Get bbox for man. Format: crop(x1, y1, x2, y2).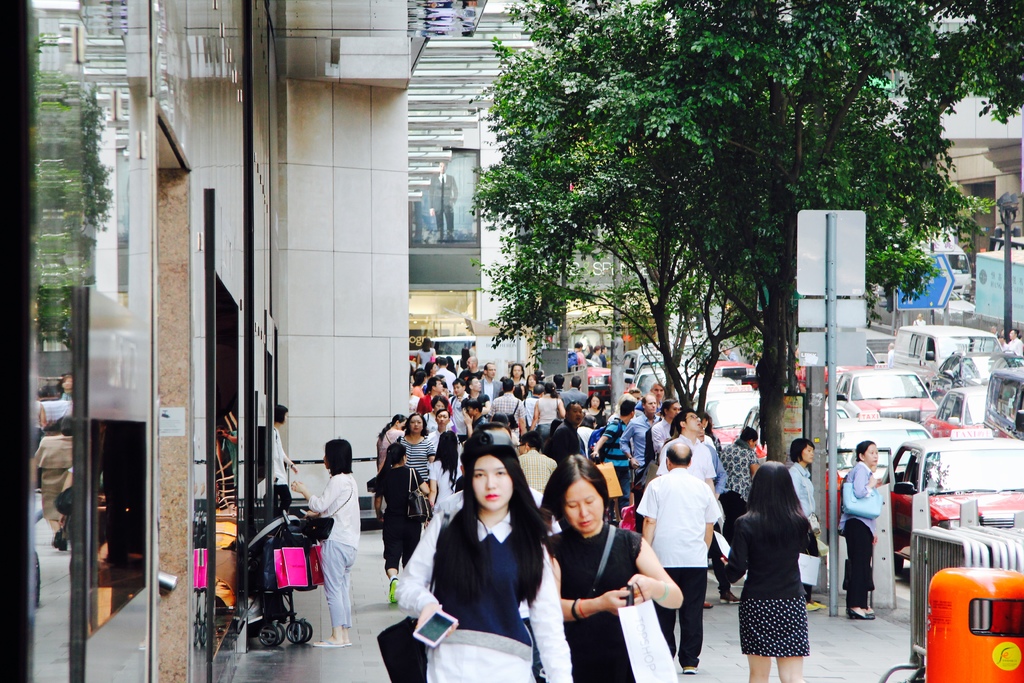
crop(458, 355, 482, 379).
